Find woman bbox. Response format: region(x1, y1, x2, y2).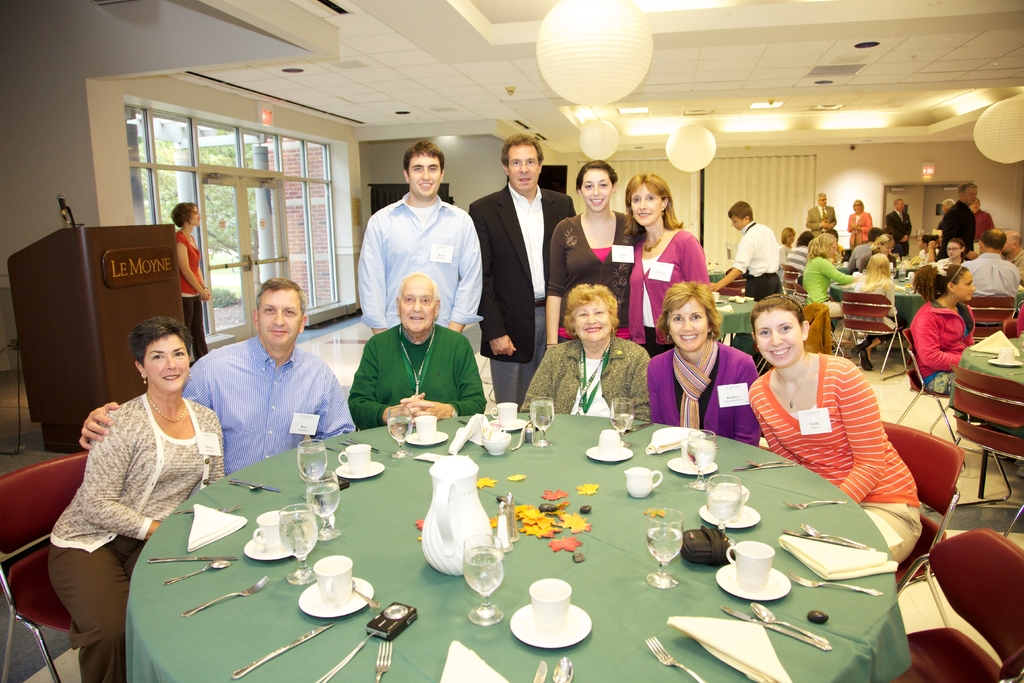
region(742, 290, 922, 564).
